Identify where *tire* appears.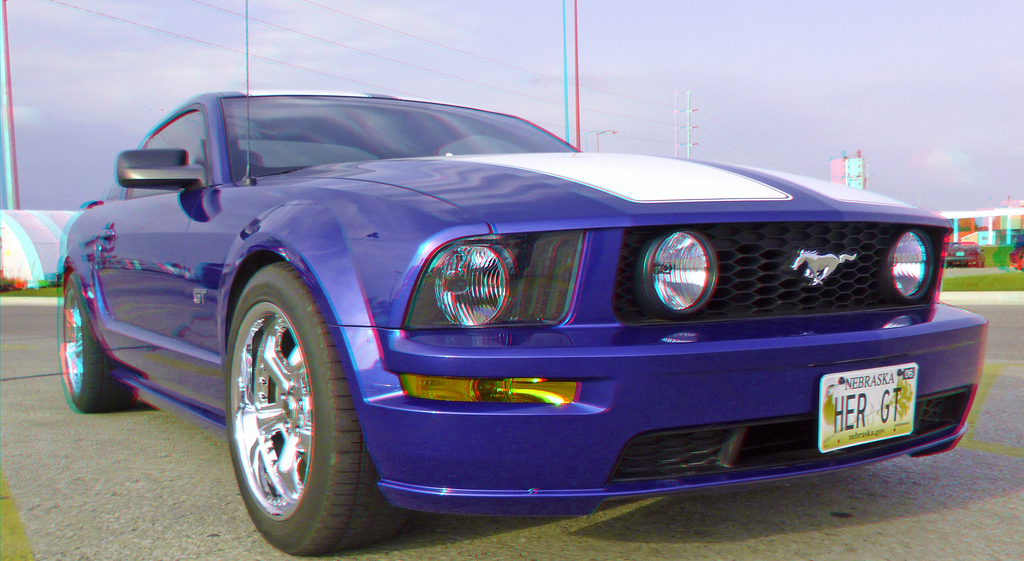
Appears at <region>58, 271, 140, 416</region>.
